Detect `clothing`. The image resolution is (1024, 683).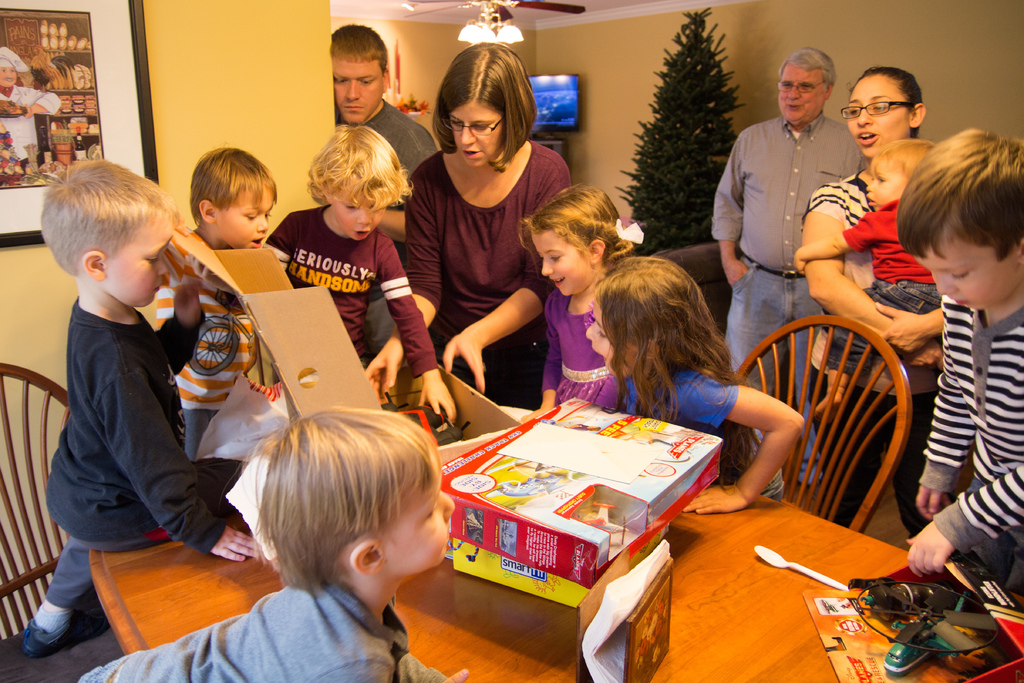
pyautogui.locateOnScreen(834, 202, 954, 372).
